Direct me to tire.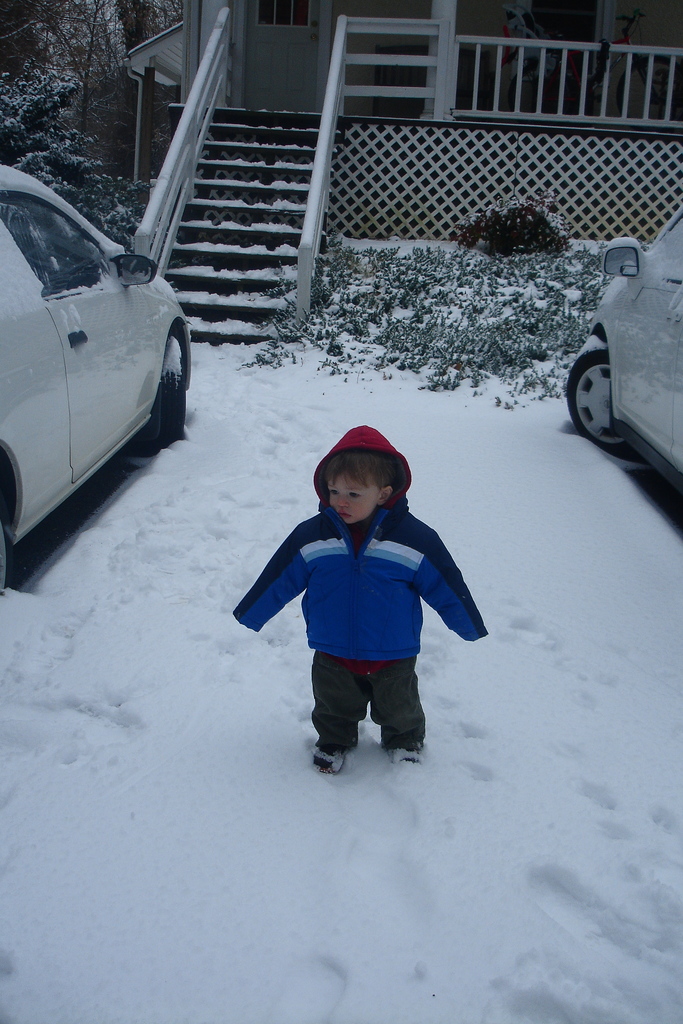
Direction: pyautogui.locateOnScreen(568, 353, 634, 456).
